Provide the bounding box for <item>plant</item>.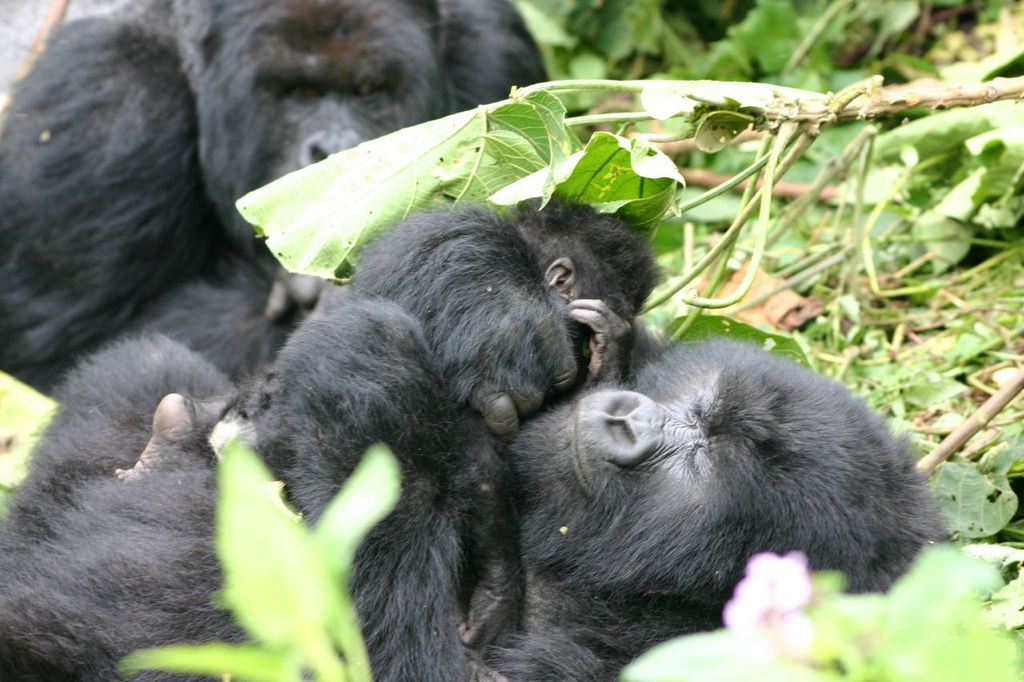
region(118, 430, 409, 681).
